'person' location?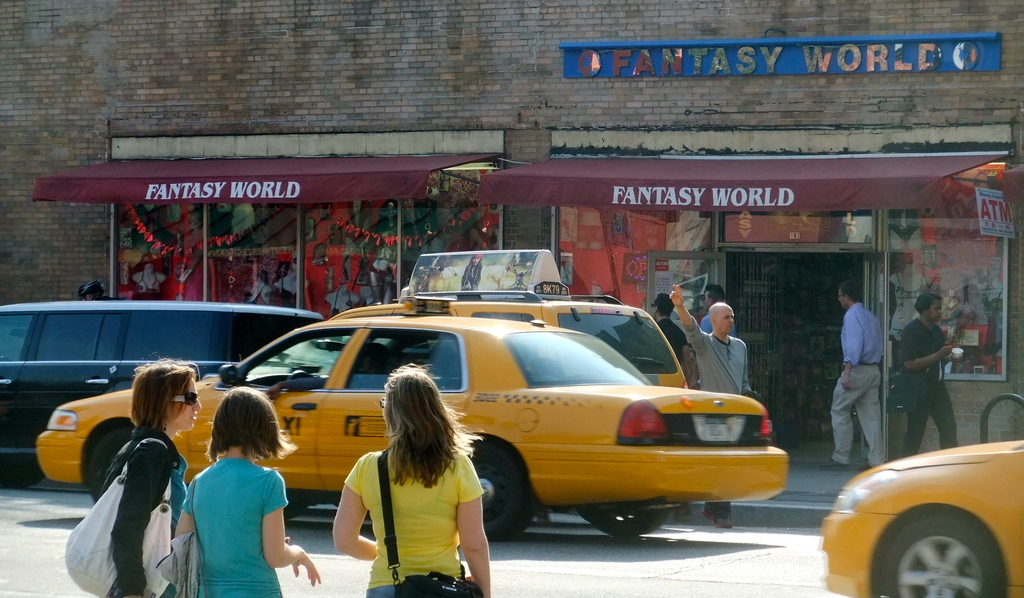
select_region(336, 360, 491, 597)
